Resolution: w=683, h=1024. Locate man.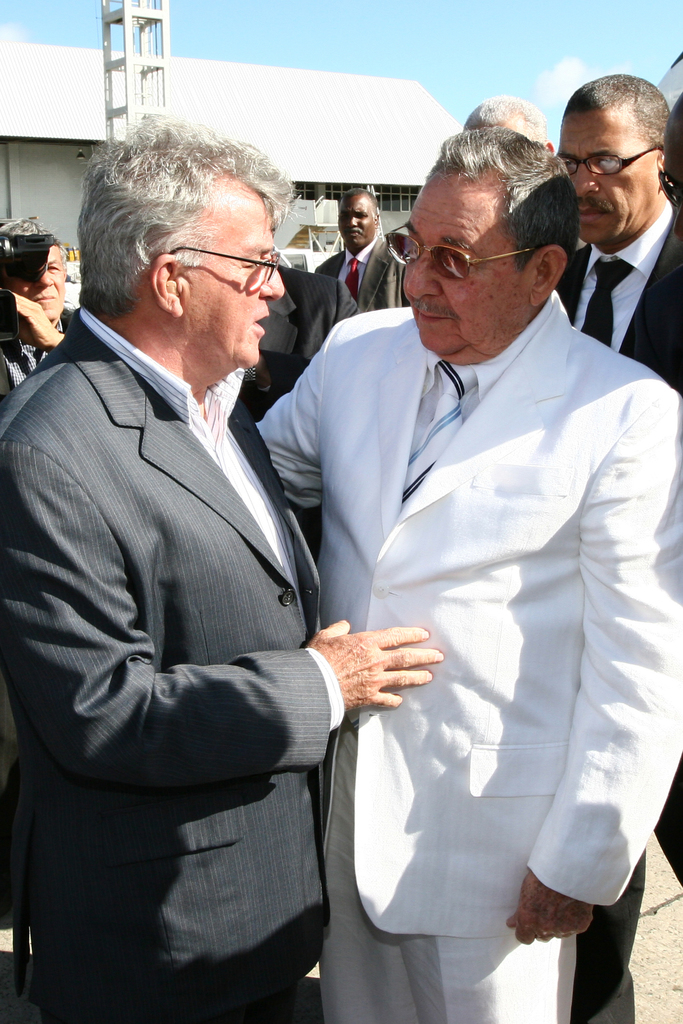
bbox=(243, 264, 365, 390).
